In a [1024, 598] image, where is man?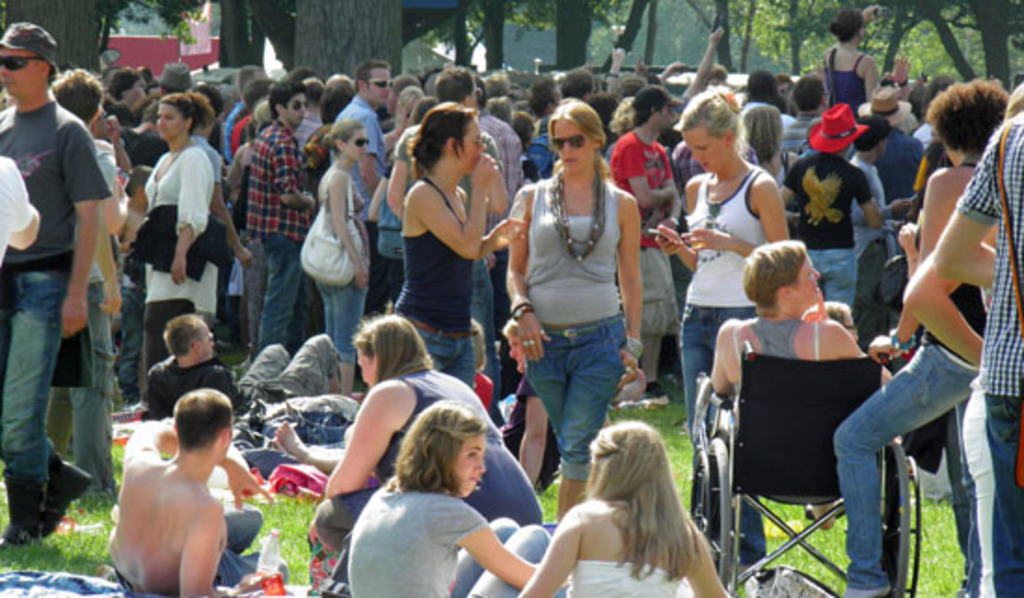
pyautogui.locateOnScreen(691, 227, 871, 550).
